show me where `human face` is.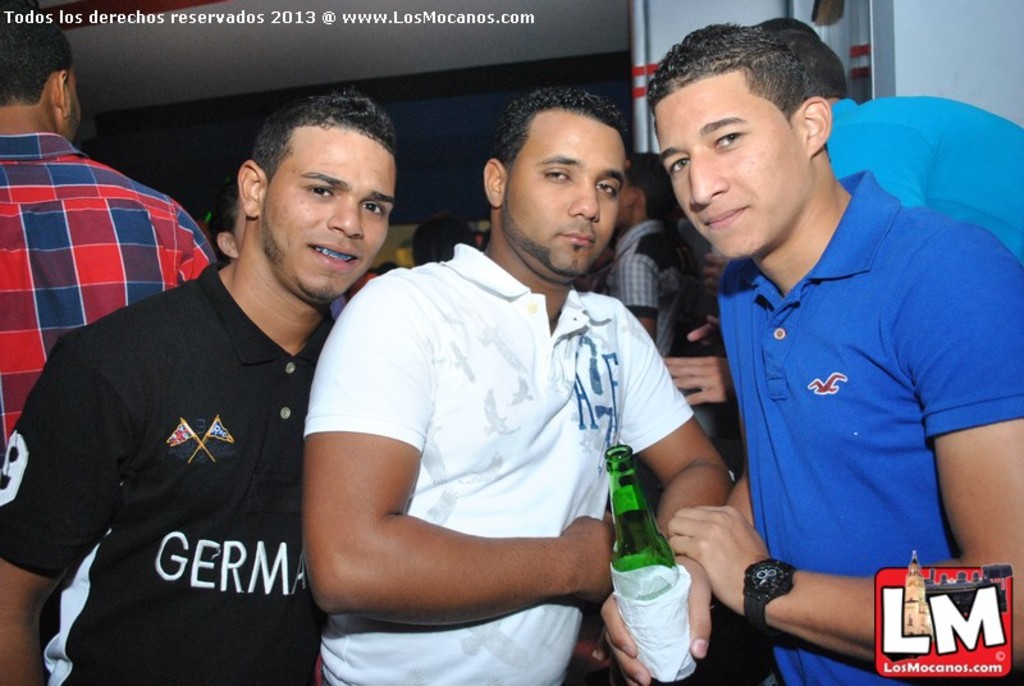
`human face` is at left=506, top=123, right=623, bottom=280.
